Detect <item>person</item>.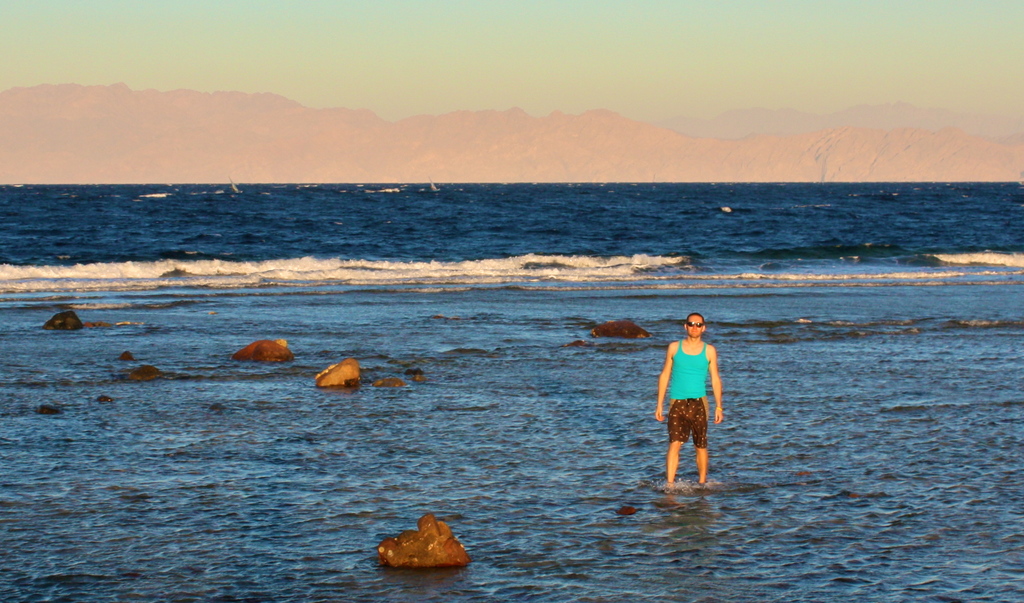
Detected at rect(655, 313, 723, 477).
